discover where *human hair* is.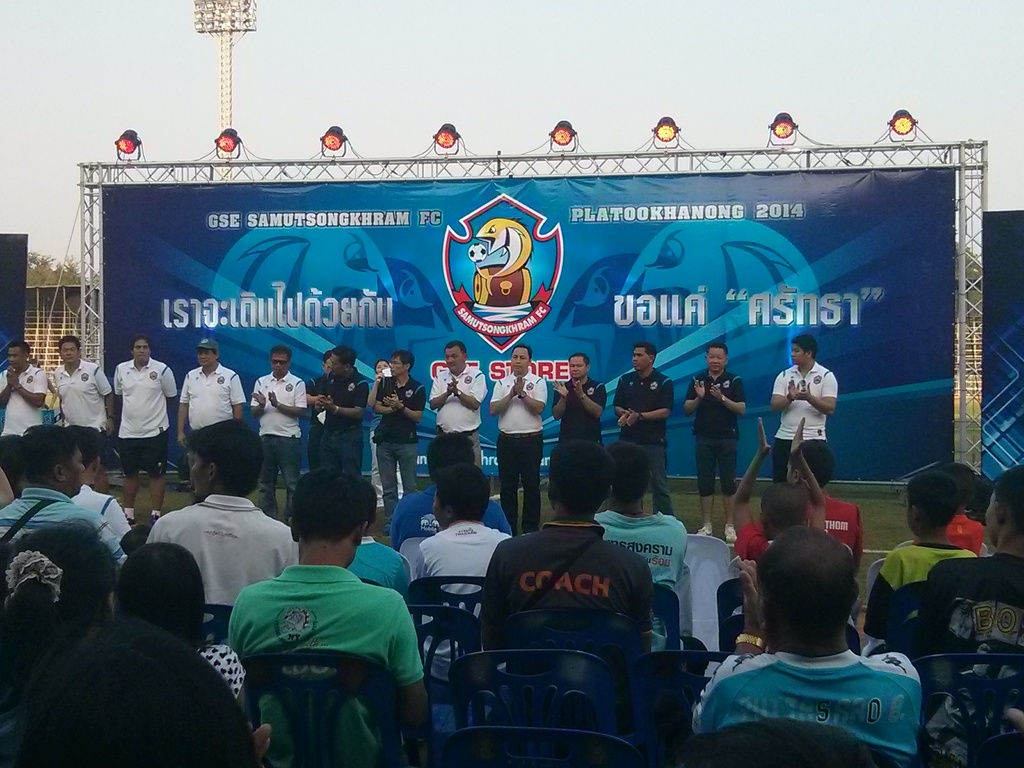
Discovered at [x1=114, y1=541, x2=202, y2=643].
